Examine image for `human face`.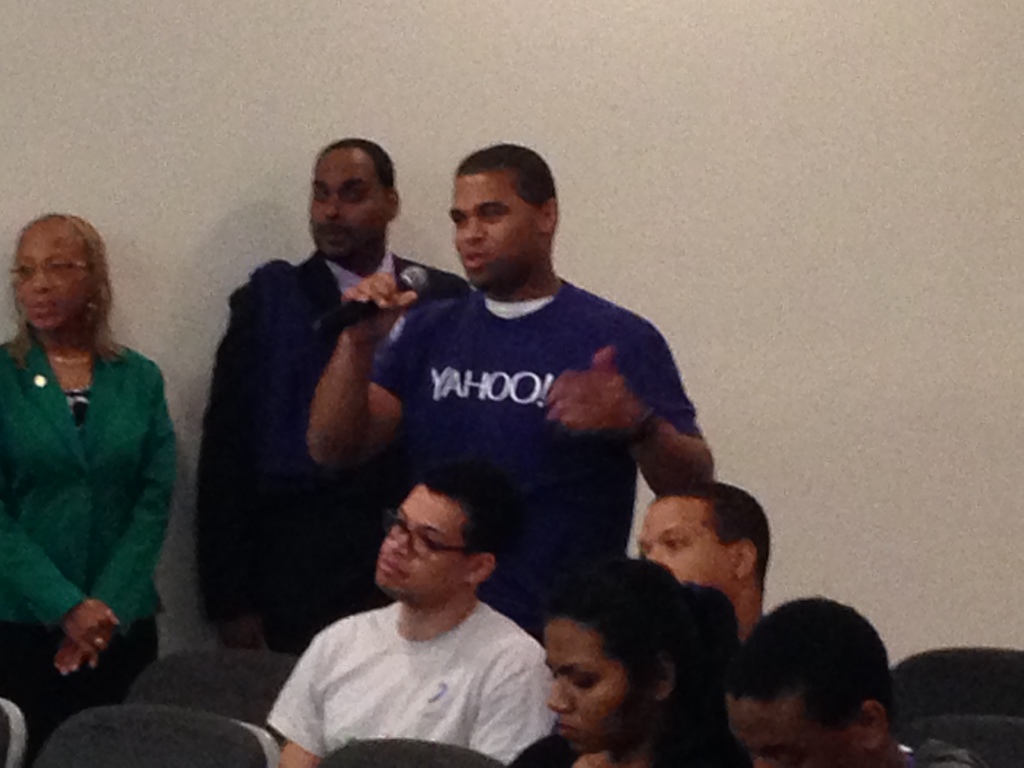
Examination result: bbox=[545, 612, 627, 751].
